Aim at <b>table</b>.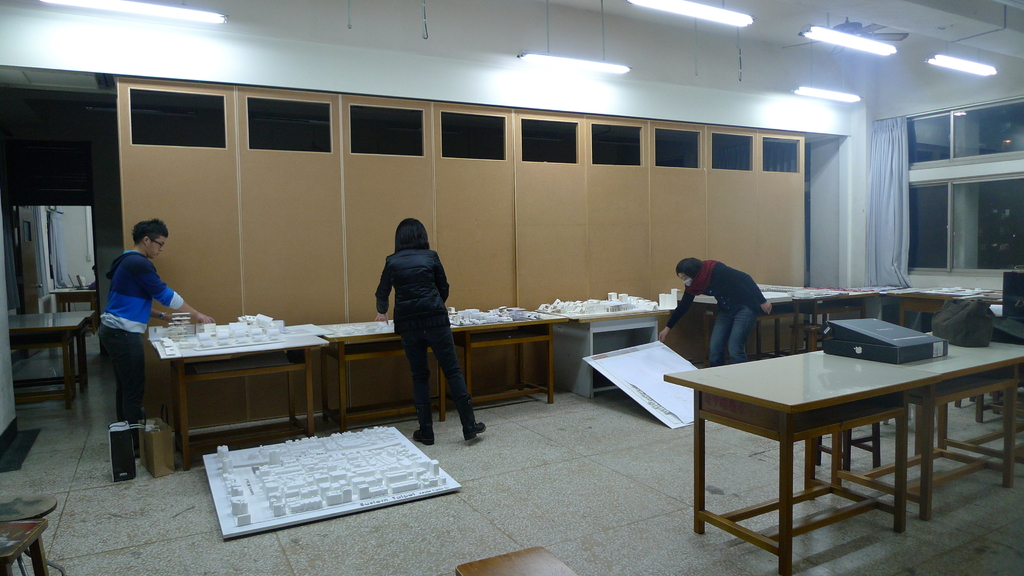
Aimed at 314/295/572/417.
